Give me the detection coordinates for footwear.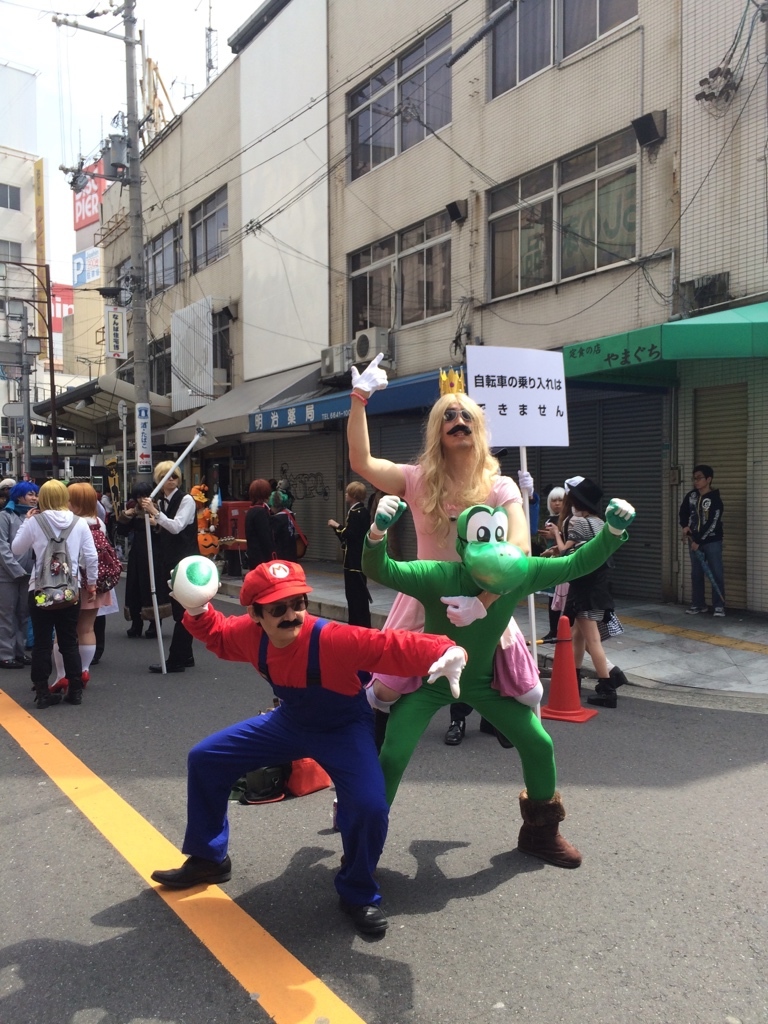
box(482, 715, 503, 738).
